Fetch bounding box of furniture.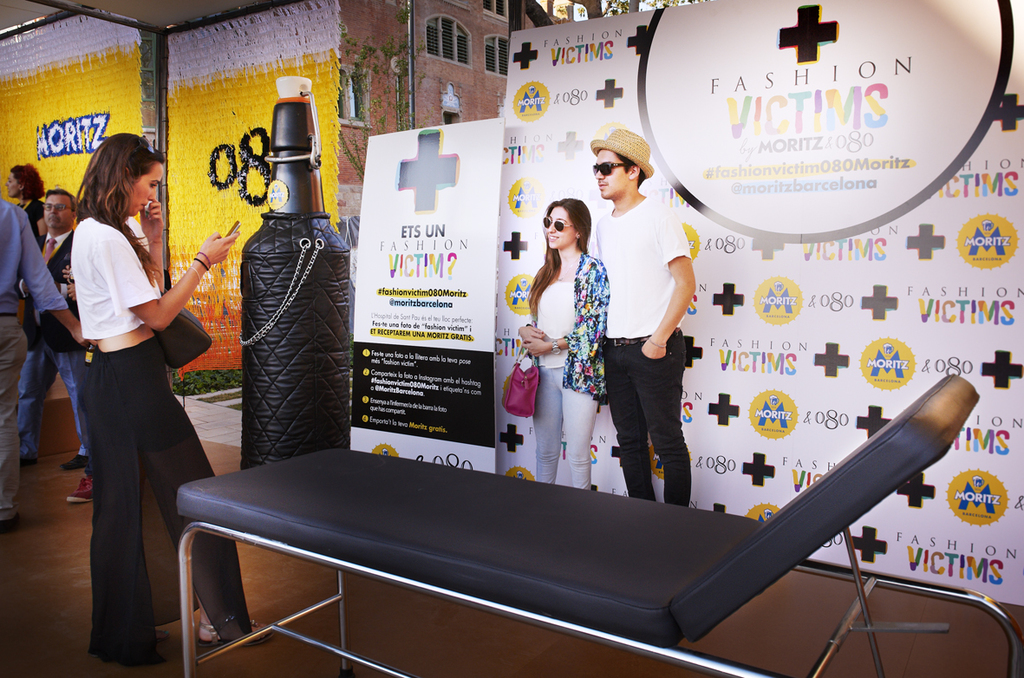
Bbox: x1=175 y1=374 x2=1023 y2=677.
